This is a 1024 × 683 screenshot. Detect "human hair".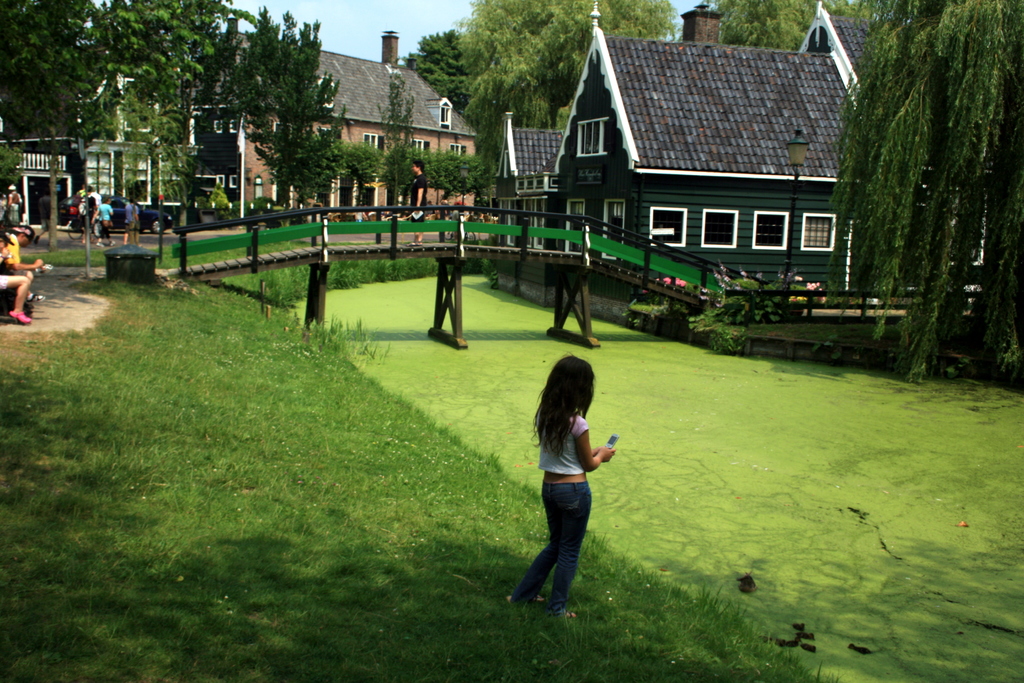
<region>529, 364, 602, 468</region>.
